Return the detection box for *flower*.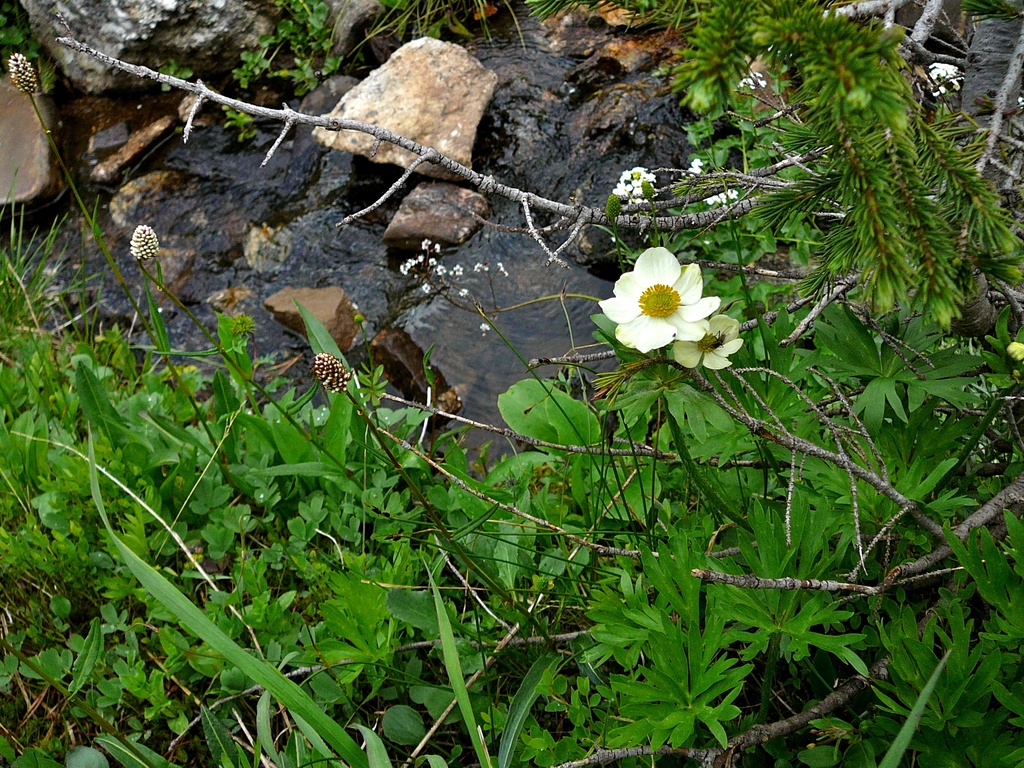
(738,77,751,88).
